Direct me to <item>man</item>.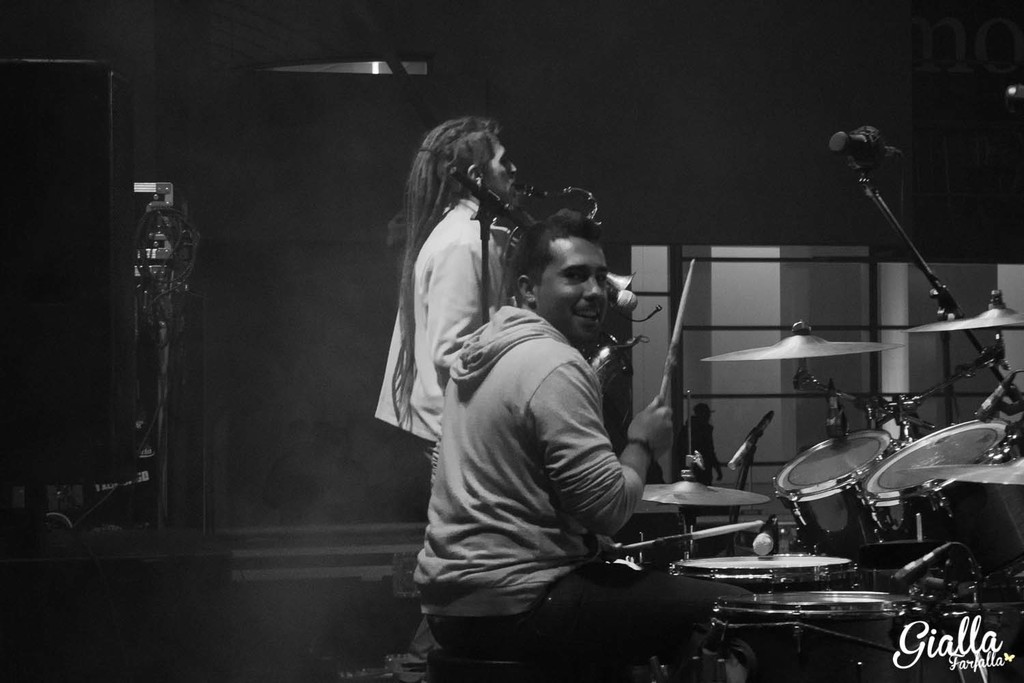
Direction: {"left": 416, "top": 167, "right": 681, "bottom": 656}.
